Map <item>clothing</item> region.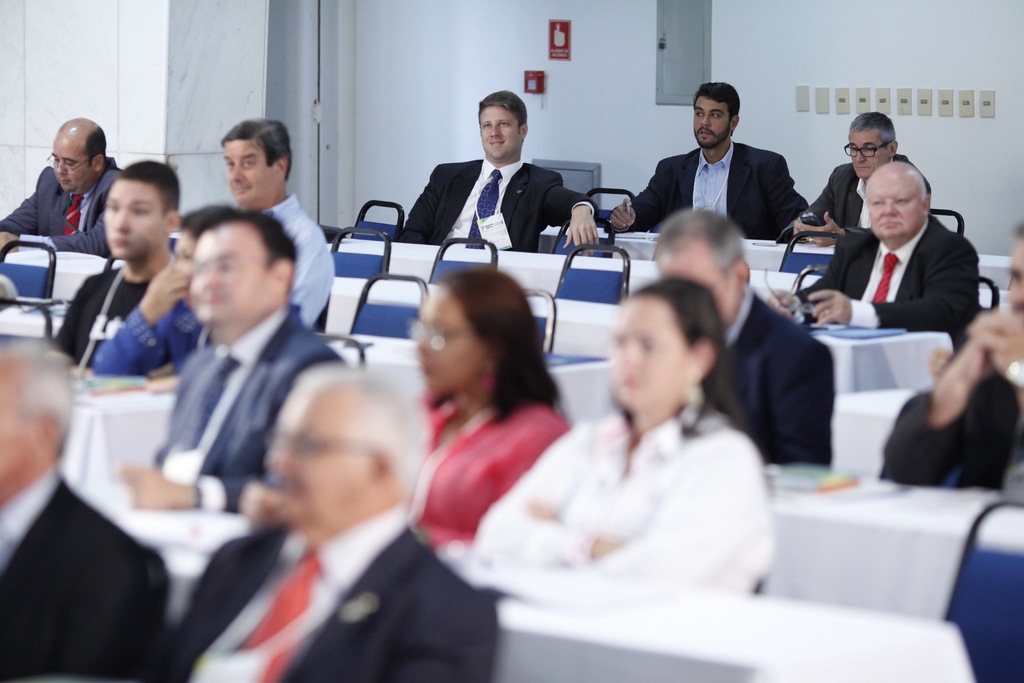
Mapped to [146,300,348,511].
